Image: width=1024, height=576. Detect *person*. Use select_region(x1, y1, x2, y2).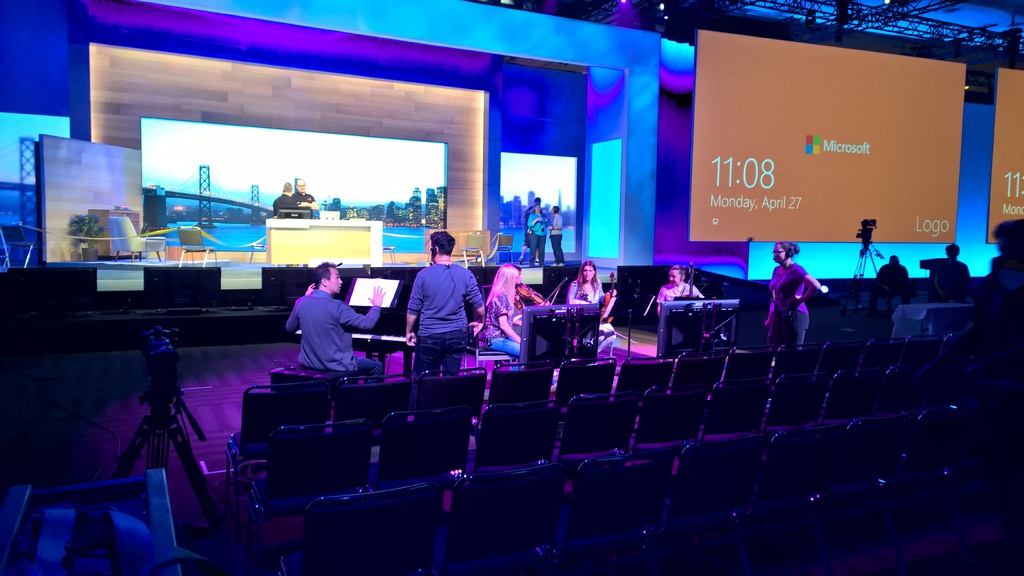
select_region(565, 261, 614, 356).
